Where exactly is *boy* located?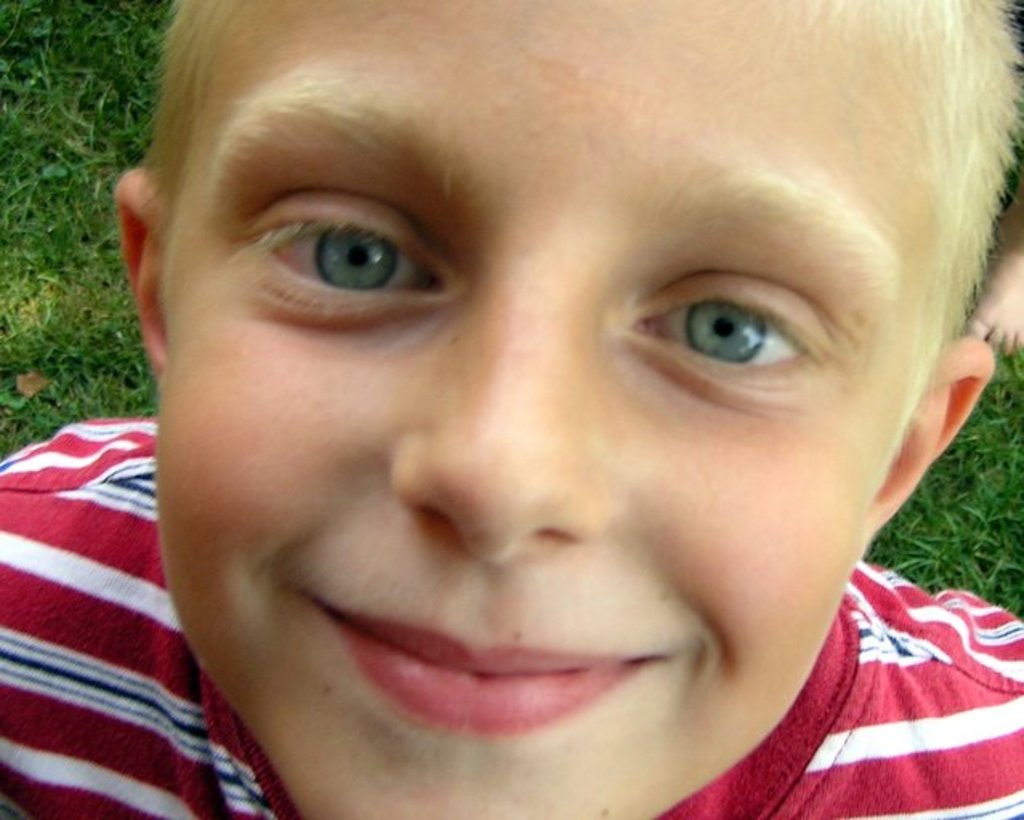
Its bounding box is (0, 0, 1022, 818).
